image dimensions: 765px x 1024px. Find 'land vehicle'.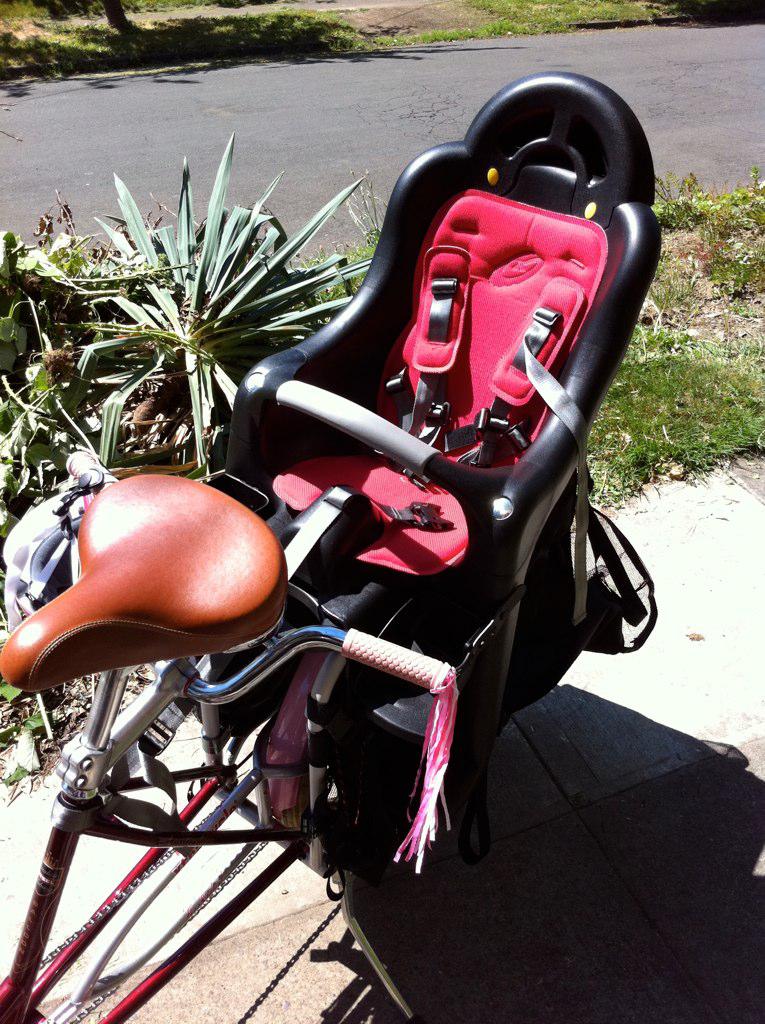
(0, 57, 655, 1023).
